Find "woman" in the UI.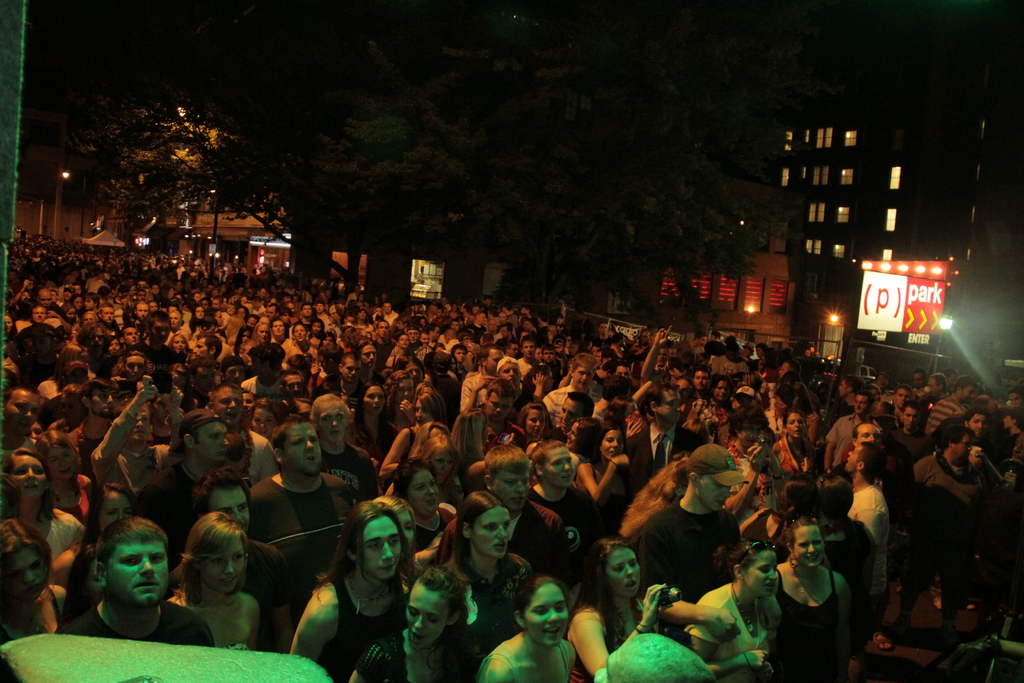
UI element at region(520, 398, 552, 441).
